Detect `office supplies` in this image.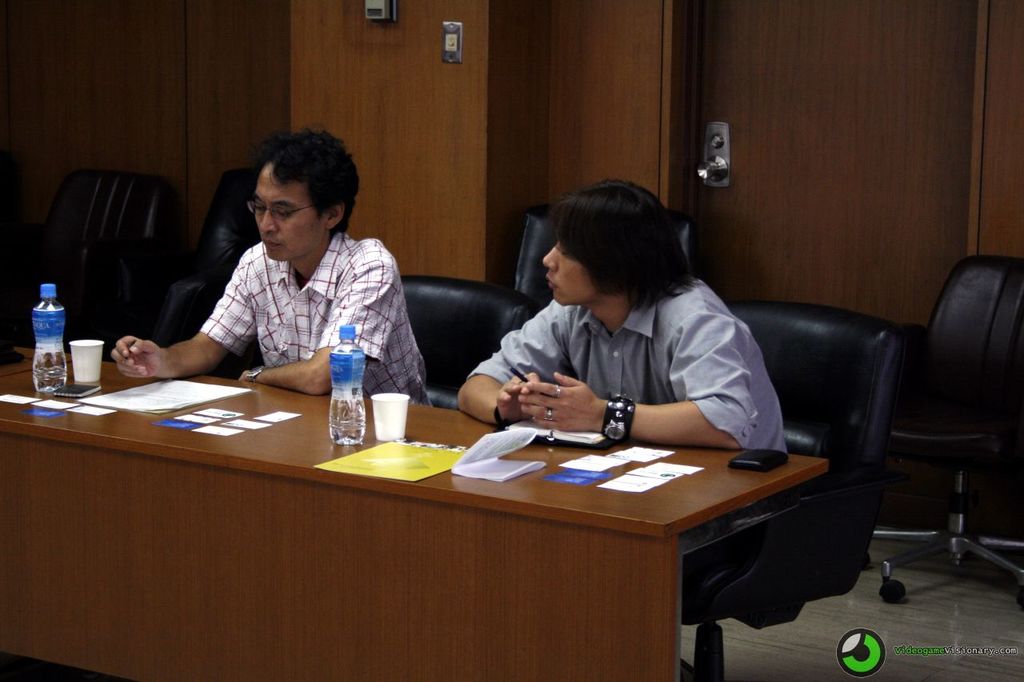
Detection: box(564, 447, 670, 489).
